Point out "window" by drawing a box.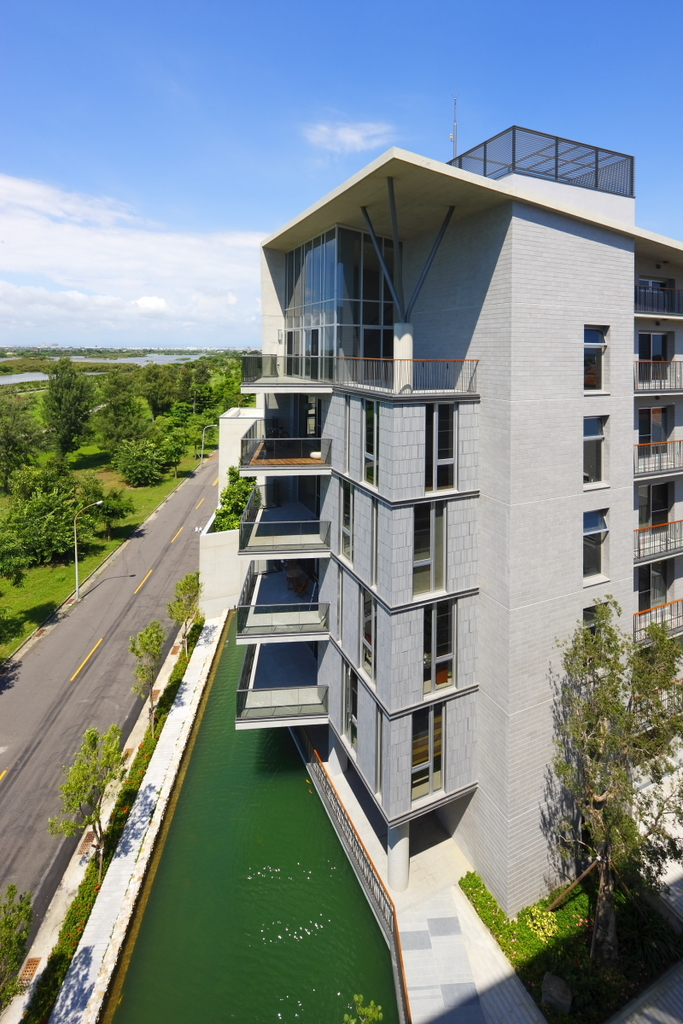
box=[406, 701, 467, 815].
